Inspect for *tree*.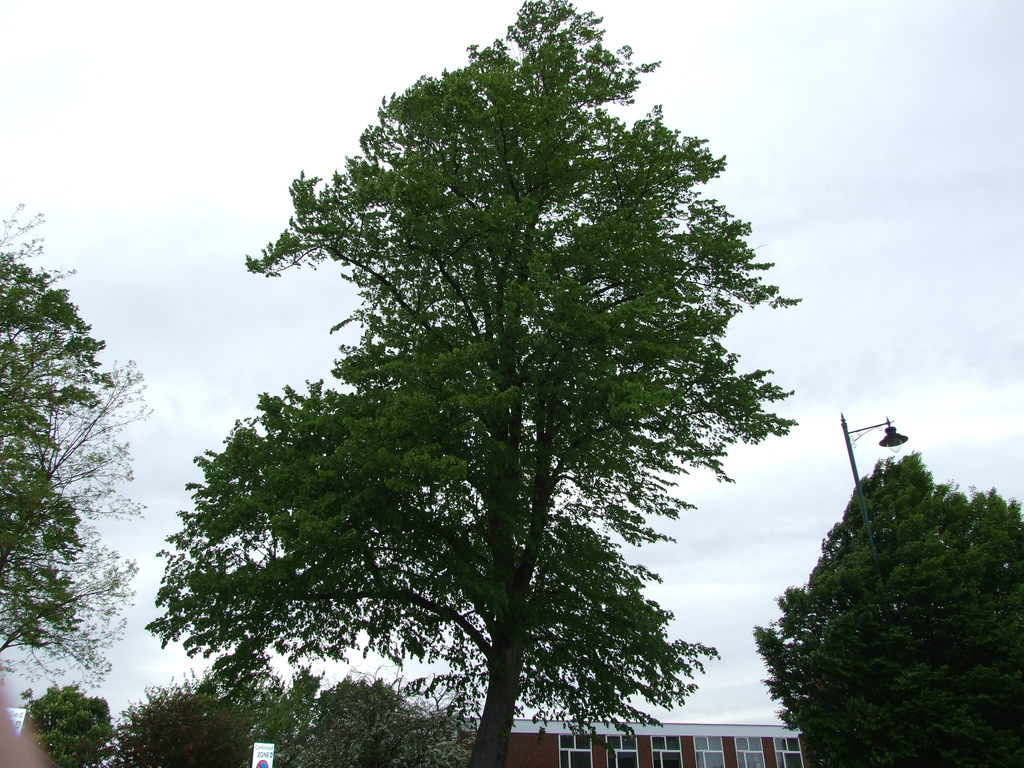
Inspection: bbox=(20, 679, 126, 767).
